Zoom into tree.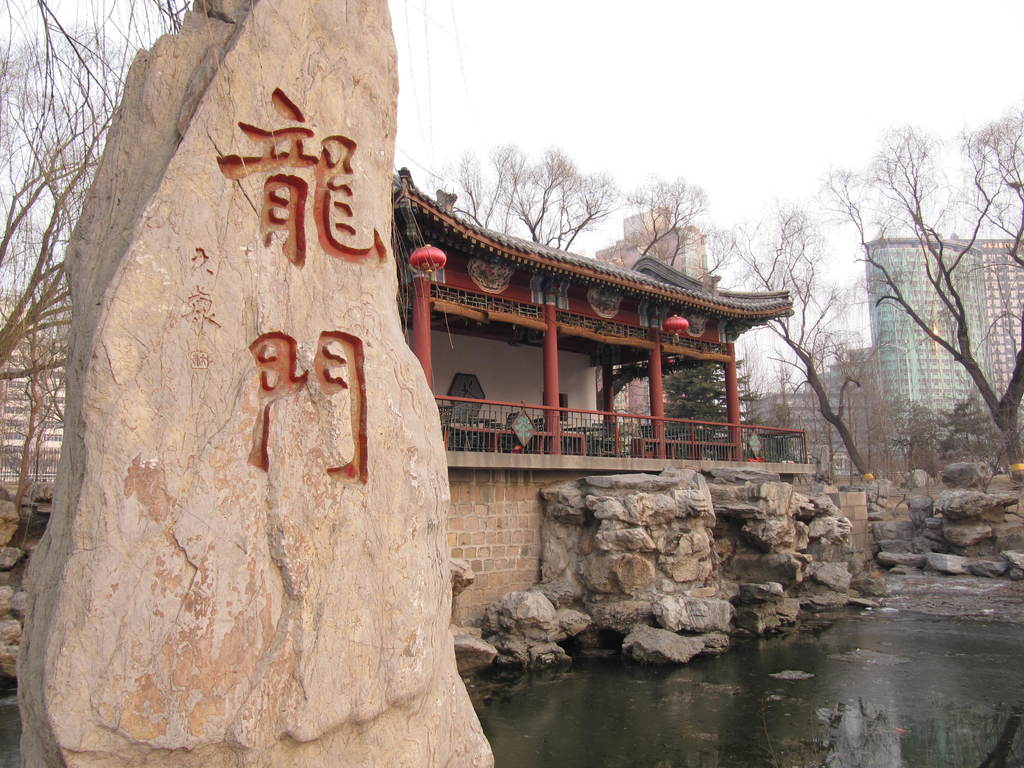
Zoom target: left=678, top=186, right=893, bottom=501.
